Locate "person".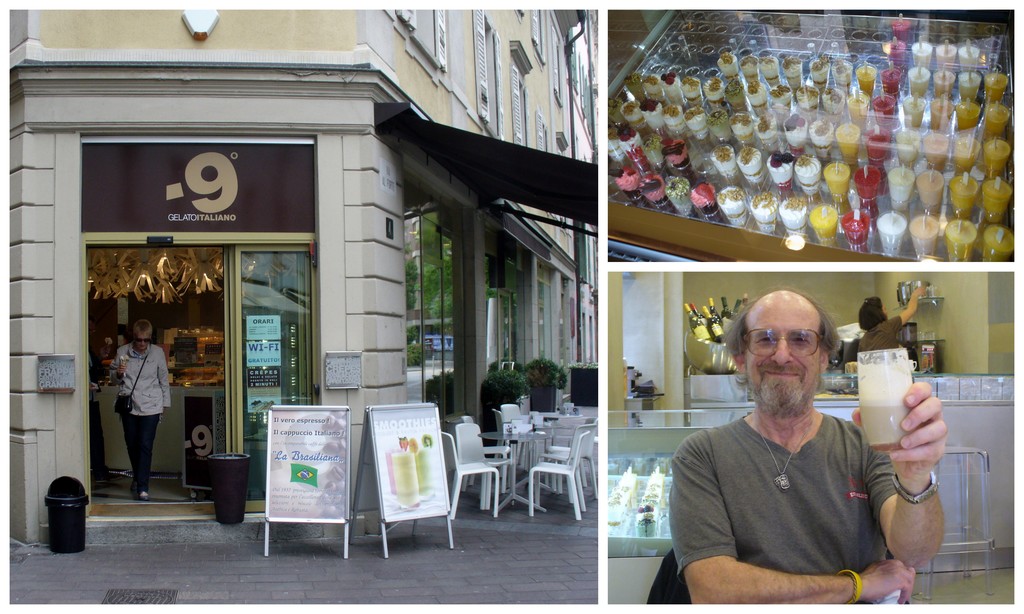
Bounding box: 851/288/925/361.
